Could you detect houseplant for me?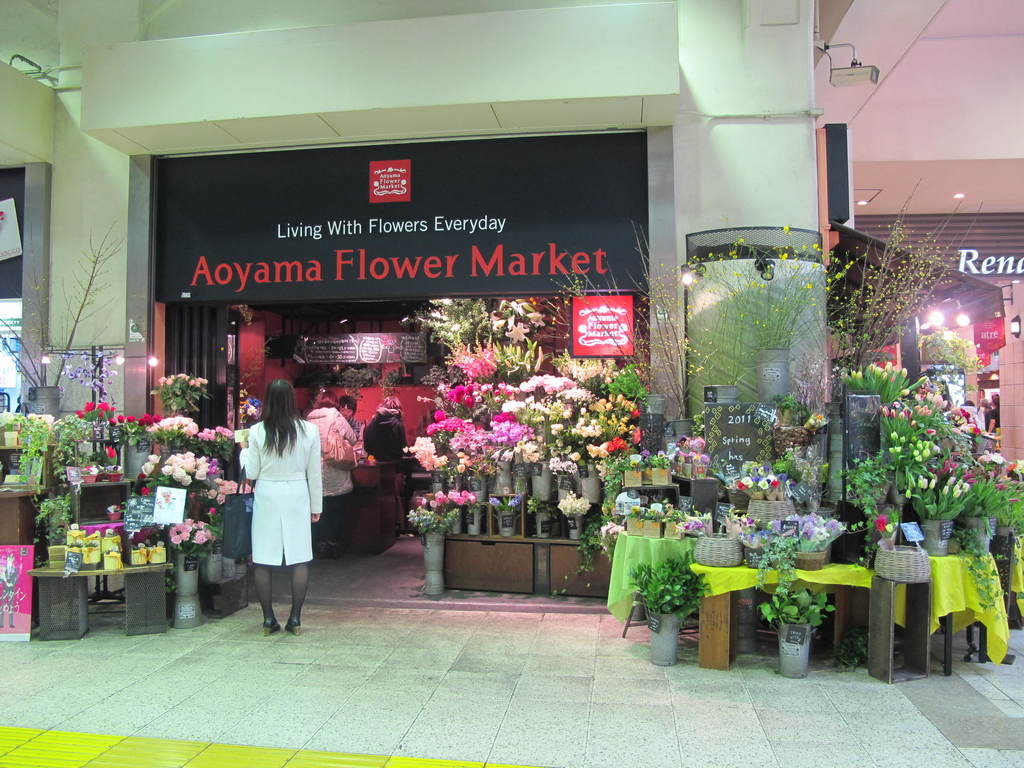
Detection result: x1=56 y1=416 x2=86 y2=490.
